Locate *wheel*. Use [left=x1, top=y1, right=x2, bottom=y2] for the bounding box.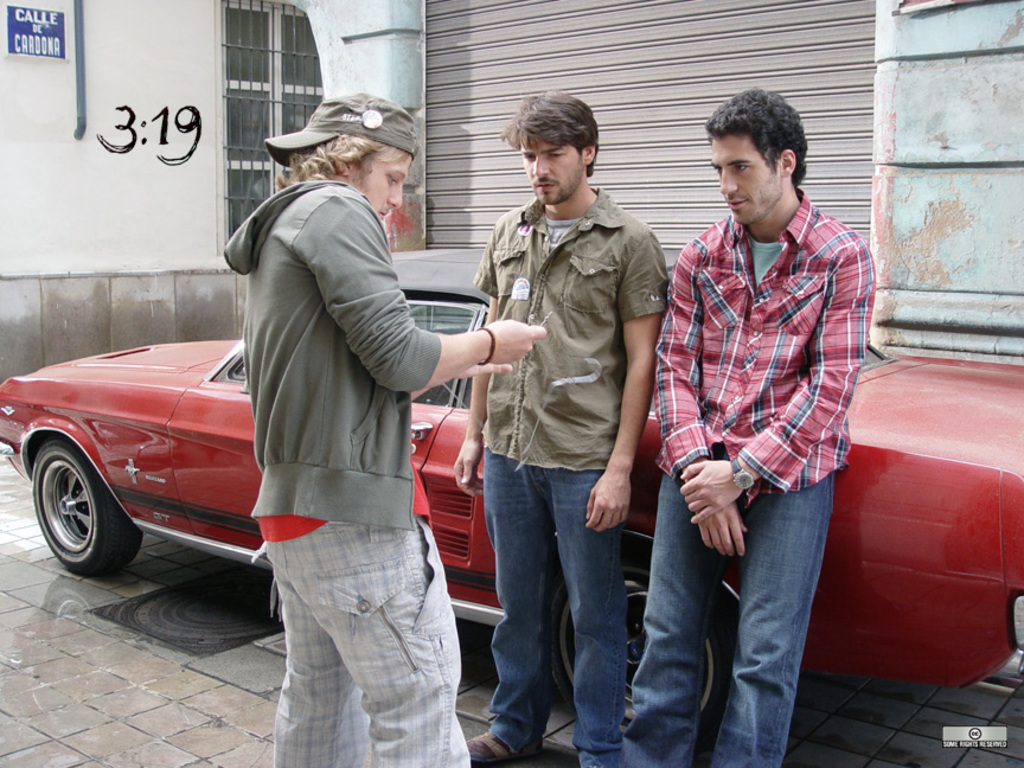
[left=544, top=545, right=727, bottom=737].
